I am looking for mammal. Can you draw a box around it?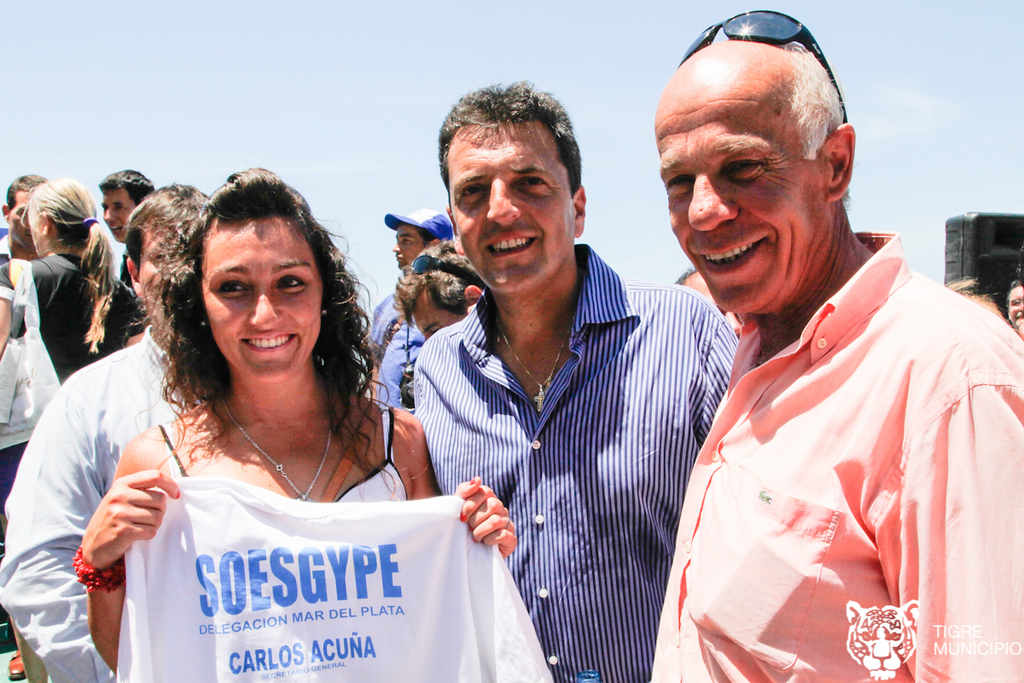
Sure, the bounding box is box=[413, 78, 739, 682].
